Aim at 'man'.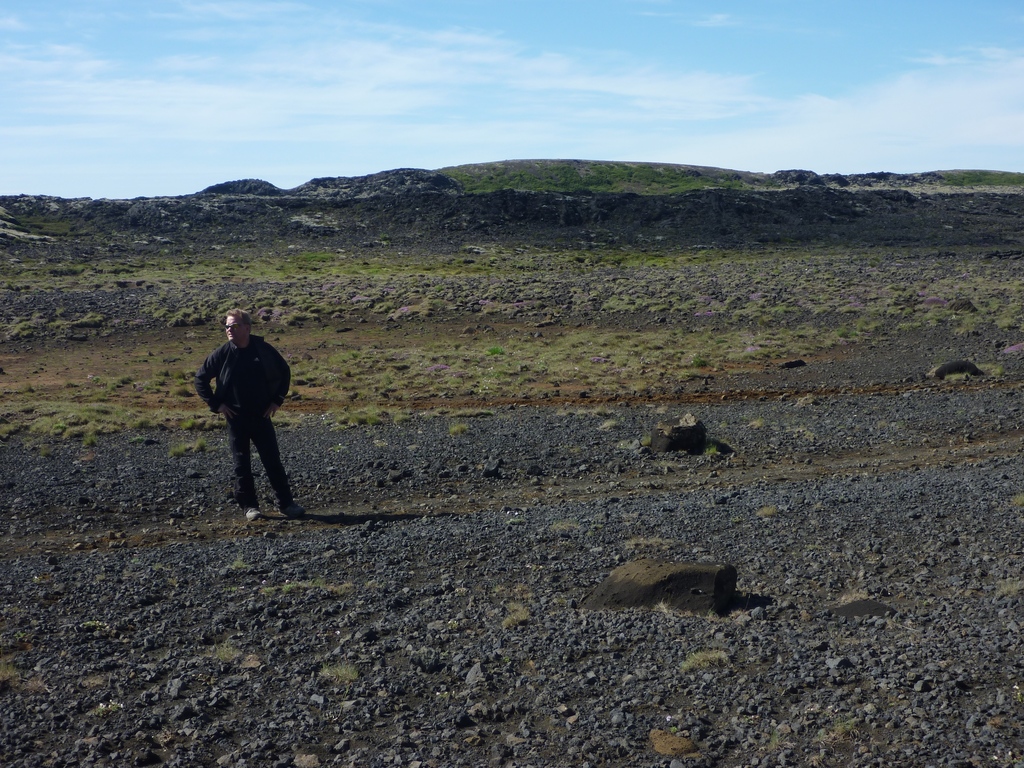
Aimed at x1=193 y1=305 x2=294 y2=526.
